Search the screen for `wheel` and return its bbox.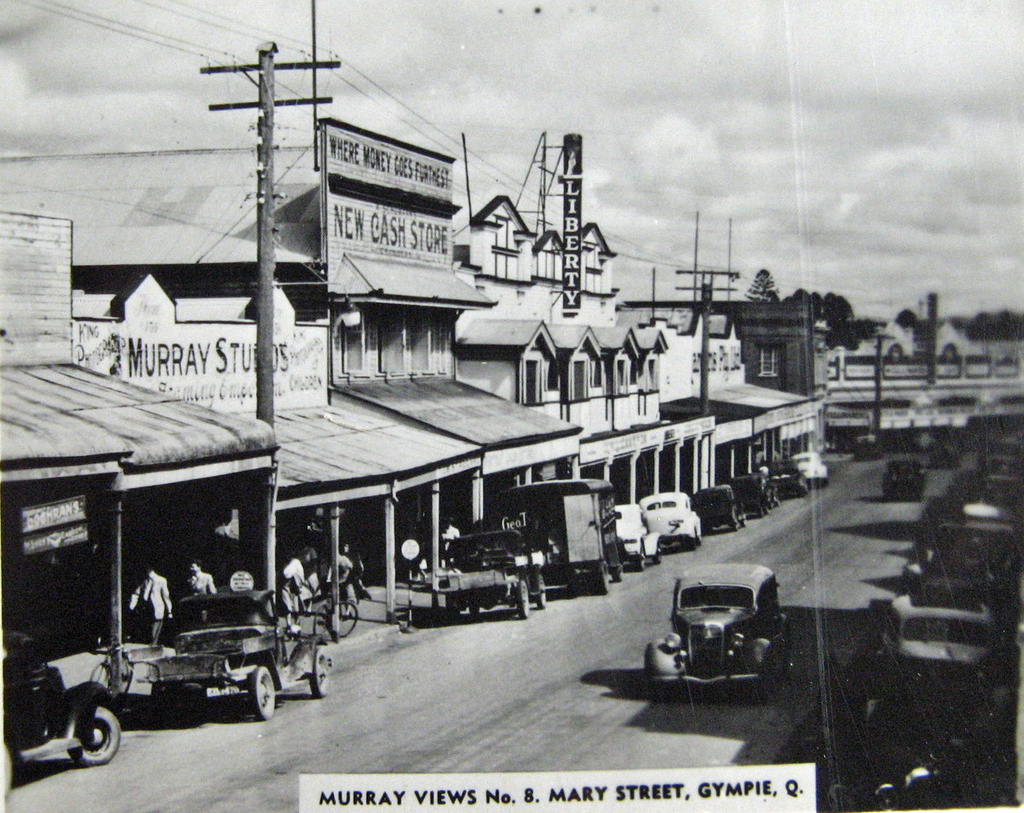
Found: 518,584,531,616.
